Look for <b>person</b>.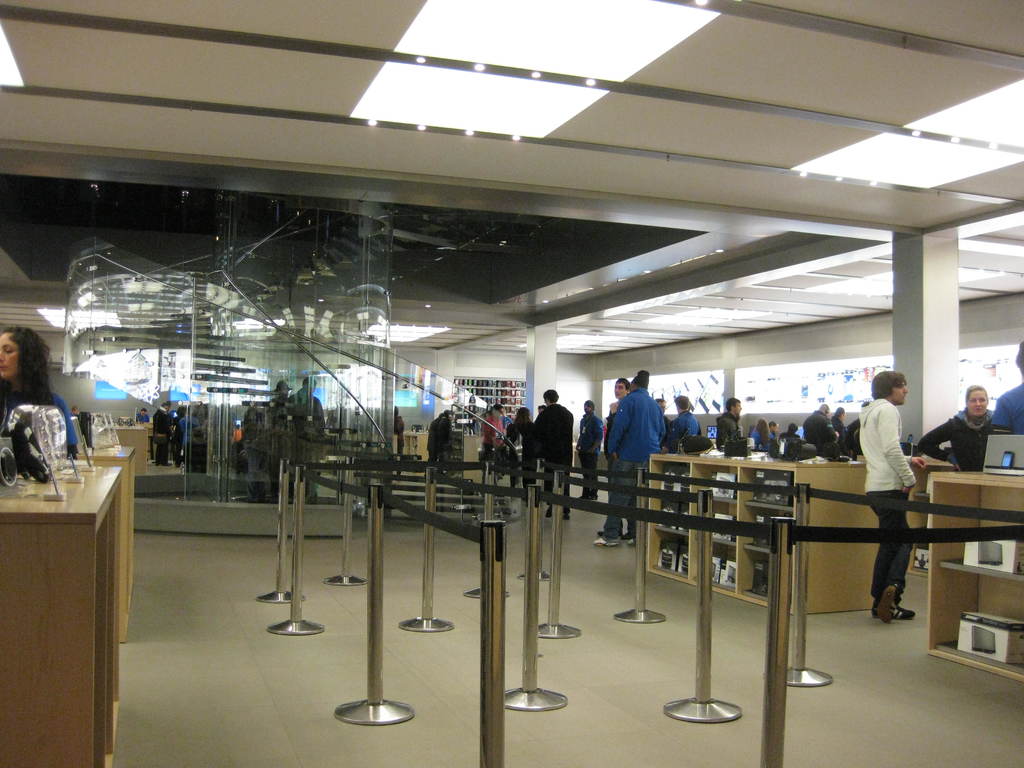
Found: 134/408/150/429.
